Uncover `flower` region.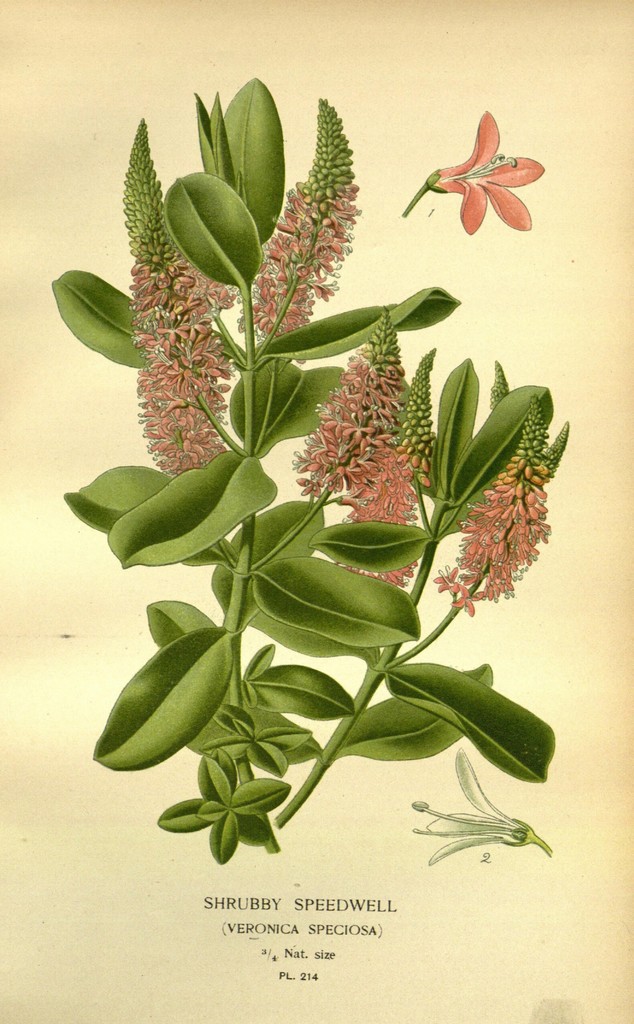
Uncovered: 408 744 551 868.
